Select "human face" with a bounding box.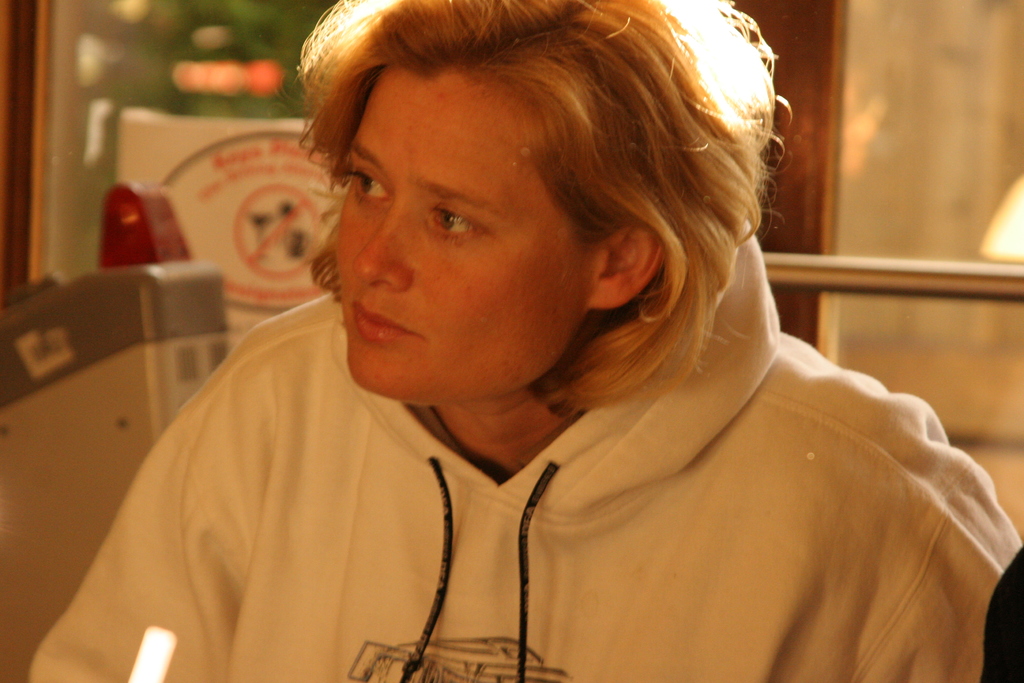
bbox=[335, 67, 597, 396].
